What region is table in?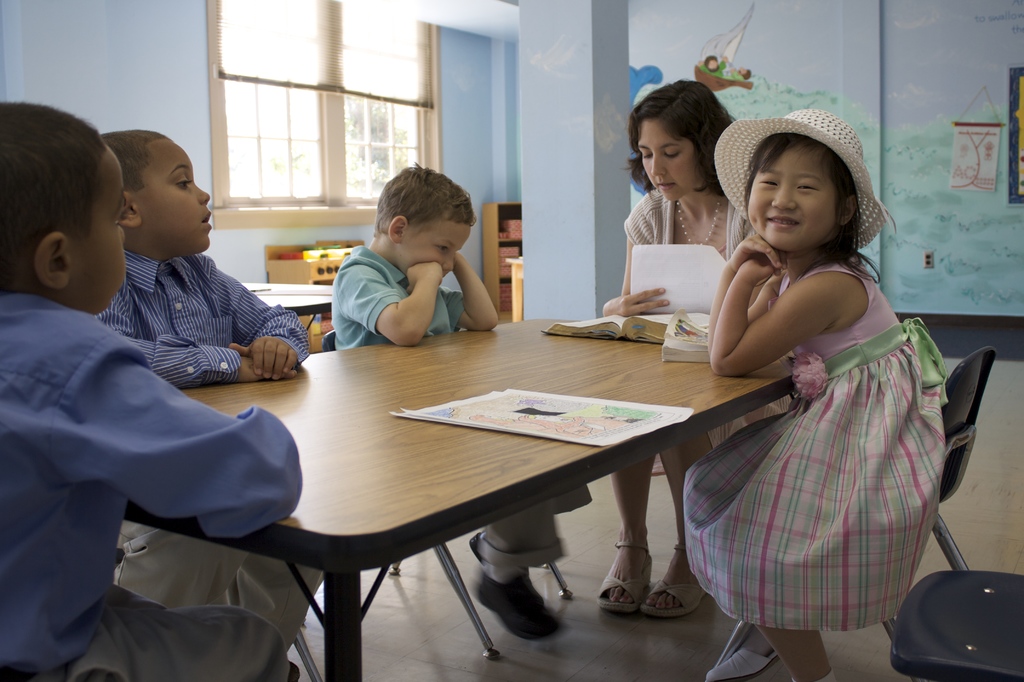
[148,306,808,672].
